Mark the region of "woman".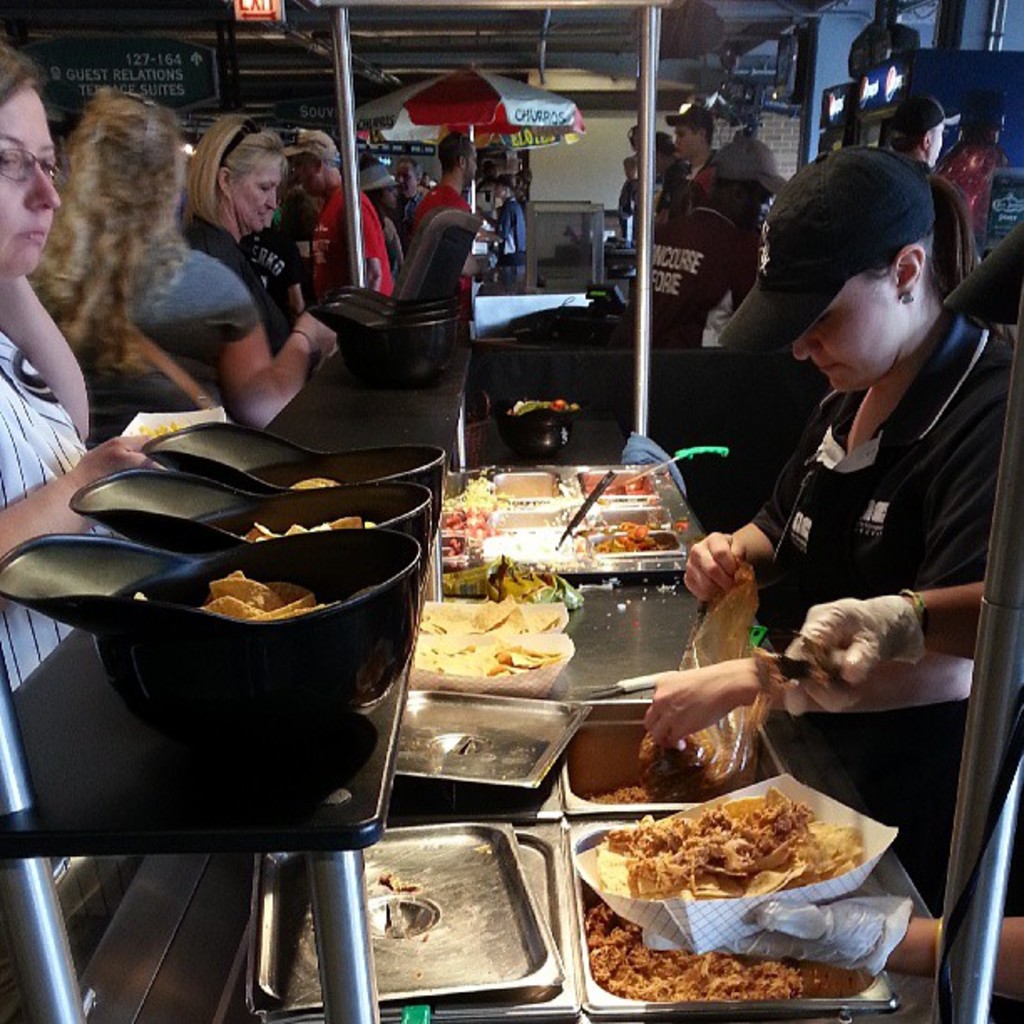
Region: pyautogui.locateOnScreen(35, 85, 341, 430).
